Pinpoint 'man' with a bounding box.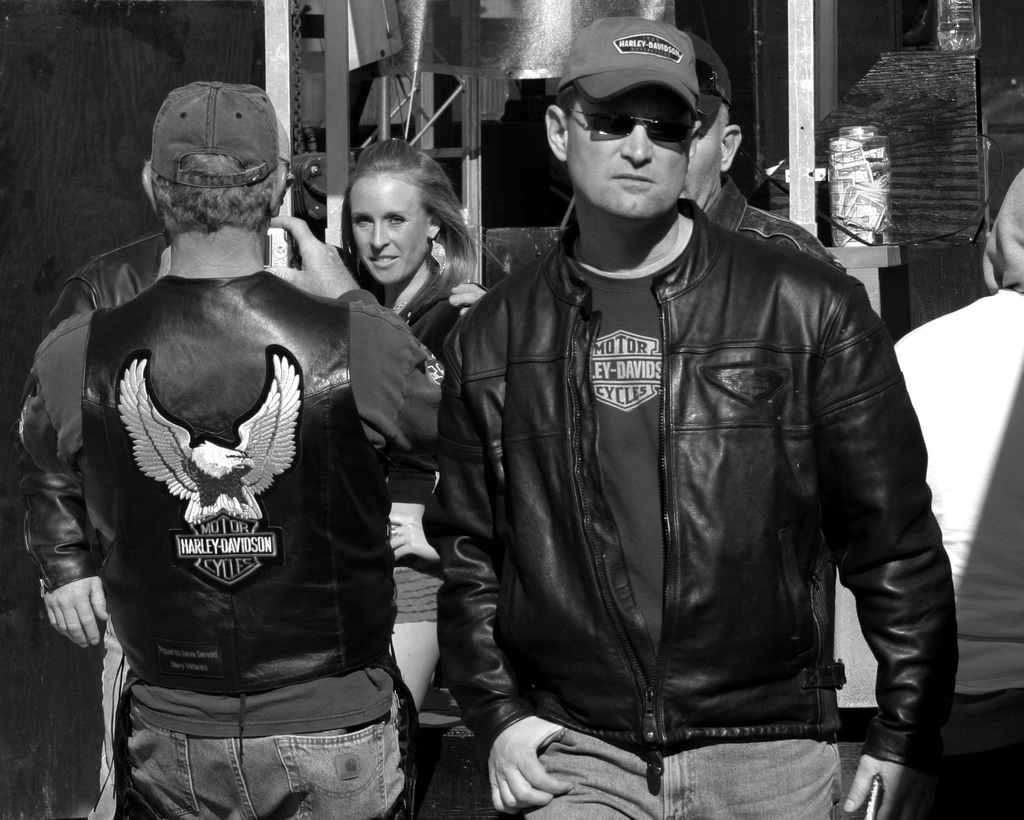
x1=888, y1=165, x2=1023, y2=819.
